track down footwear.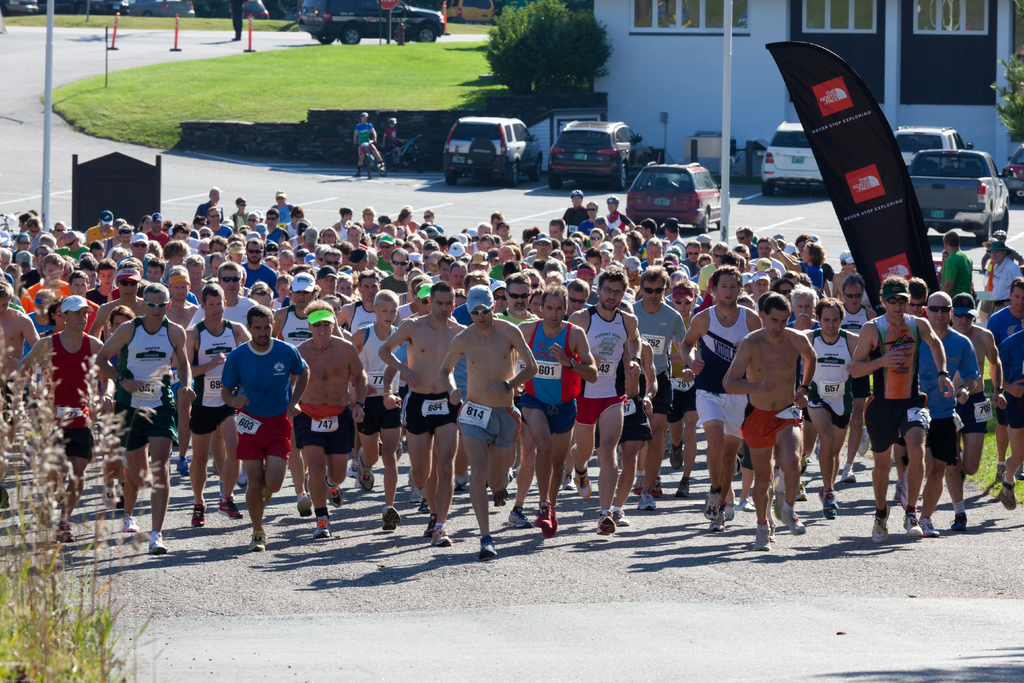
Tracked to (left=893, top=488, right=902, bottom=506).
